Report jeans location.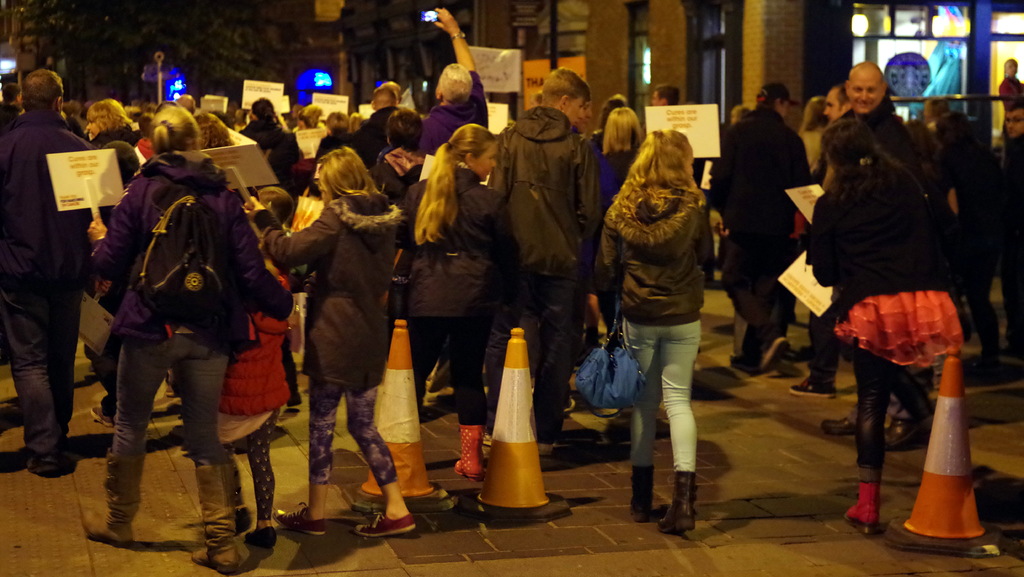
Report: bbox(623, 313, 712, 509).
